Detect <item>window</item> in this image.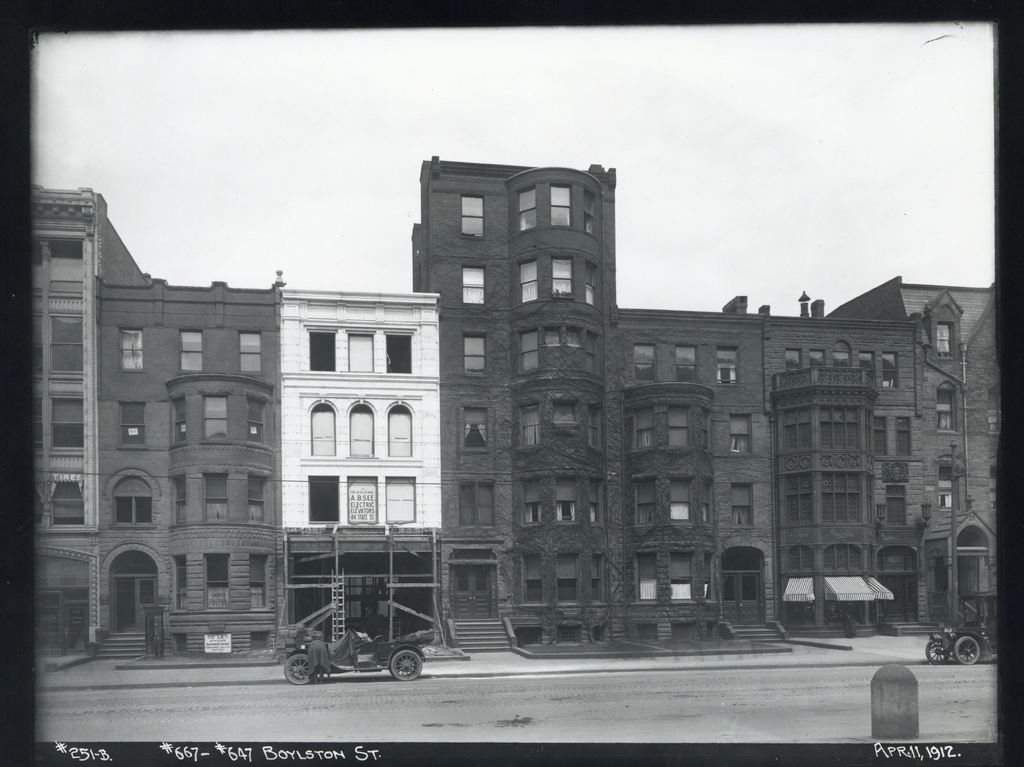
Detection: left=520, top=402, right=542, bottom=448.
